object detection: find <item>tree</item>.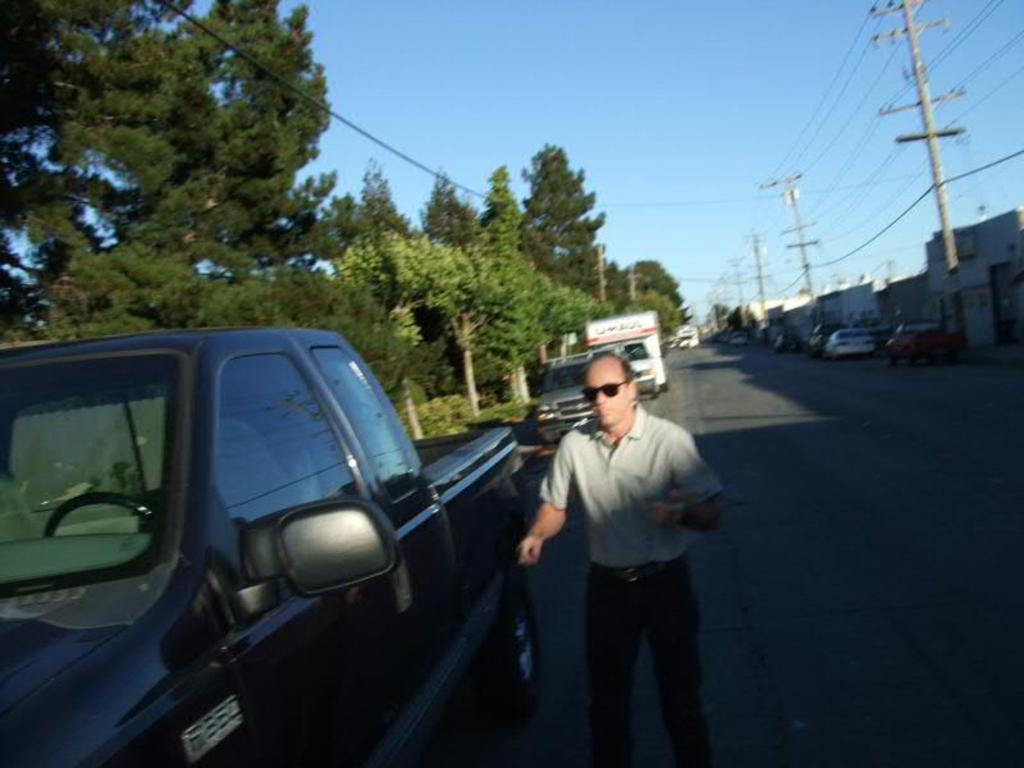
box=[463, 241, 611, 399].
